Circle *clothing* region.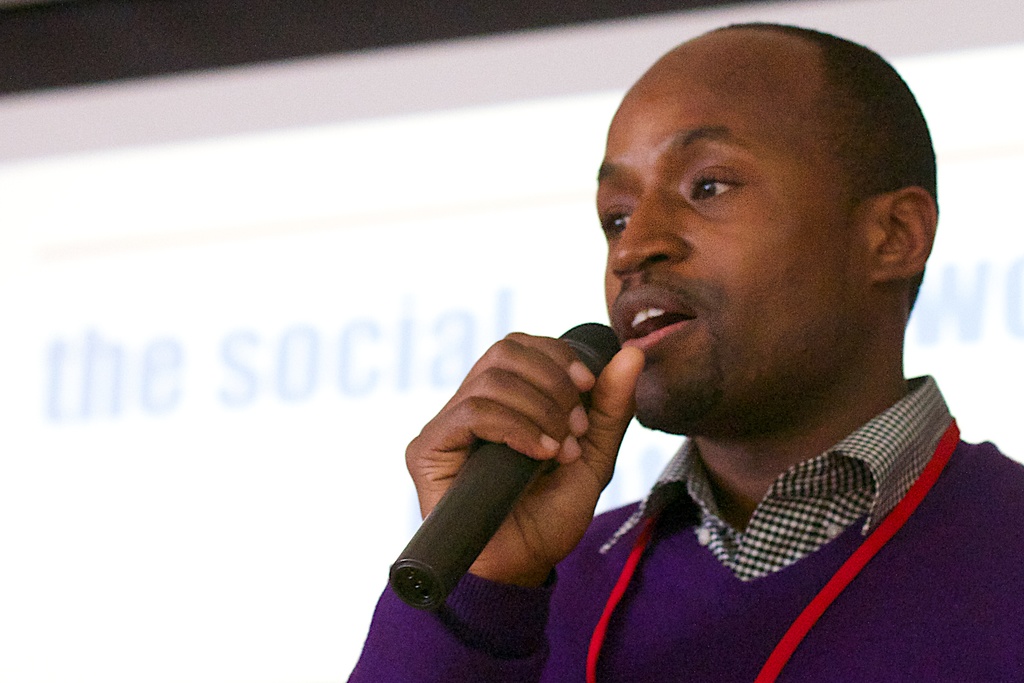
Region: x1=340 y1=358 x2=1023 y2=682.
